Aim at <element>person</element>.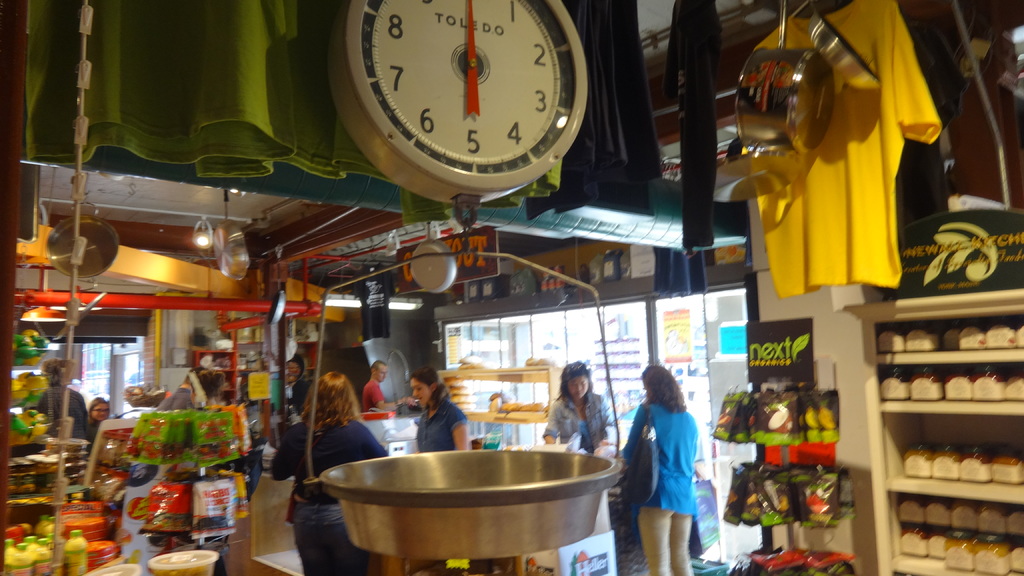
Aimed at 88:396:111:448.
